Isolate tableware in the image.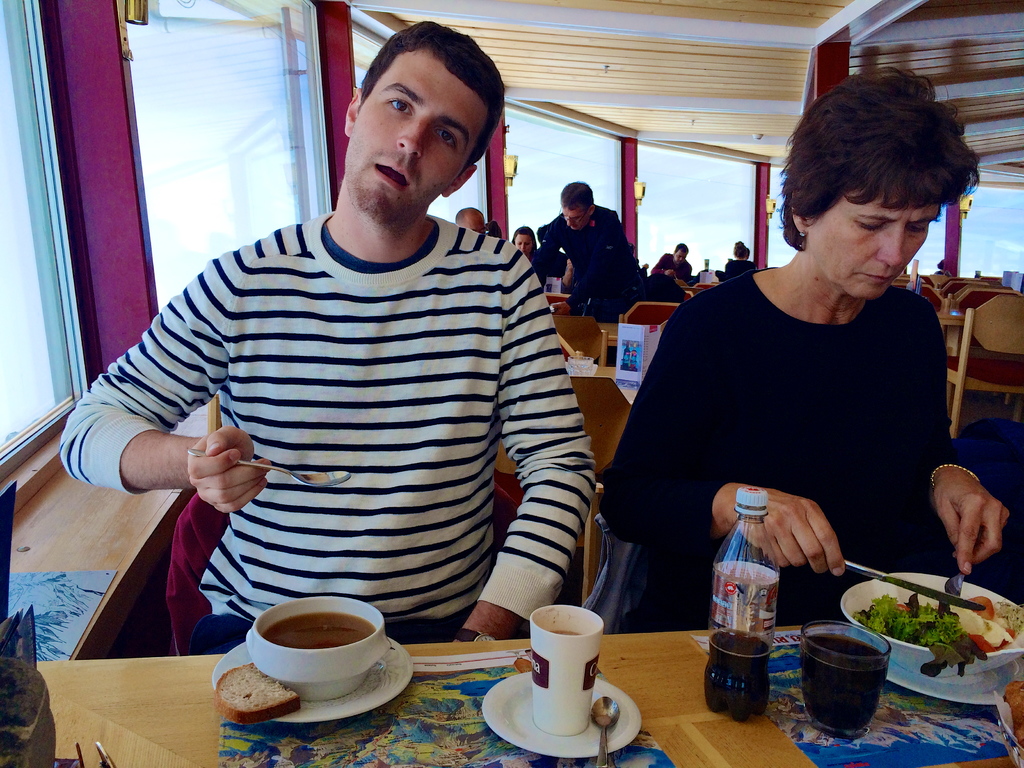
Isolated region: region(526, 600, 603, 742).
